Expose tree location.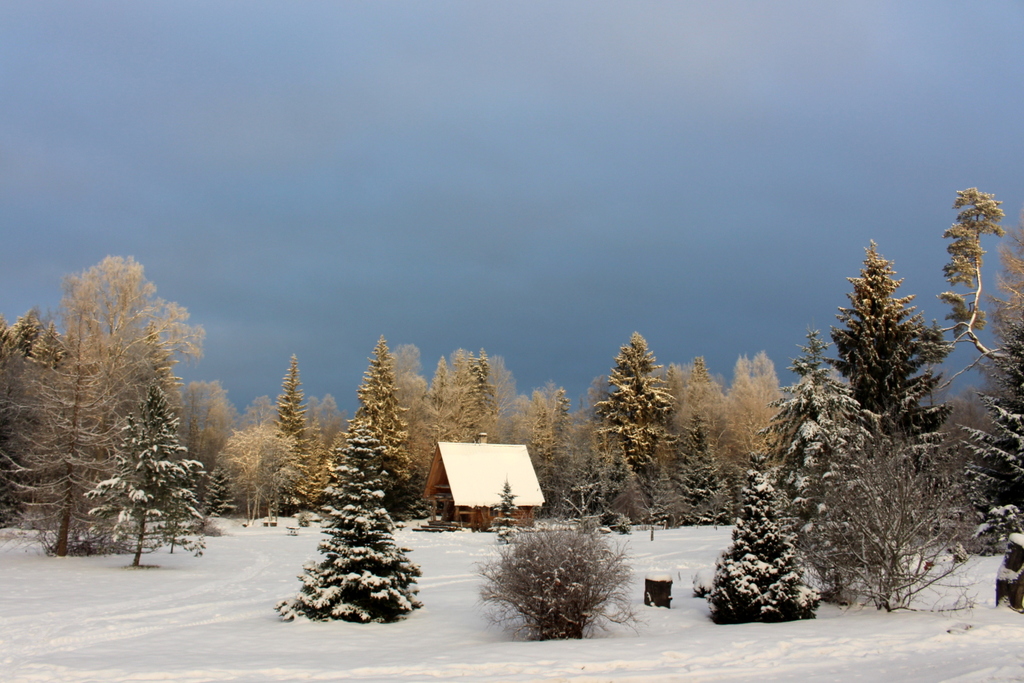
Exposed at detection(721, 347, 785, 502).
